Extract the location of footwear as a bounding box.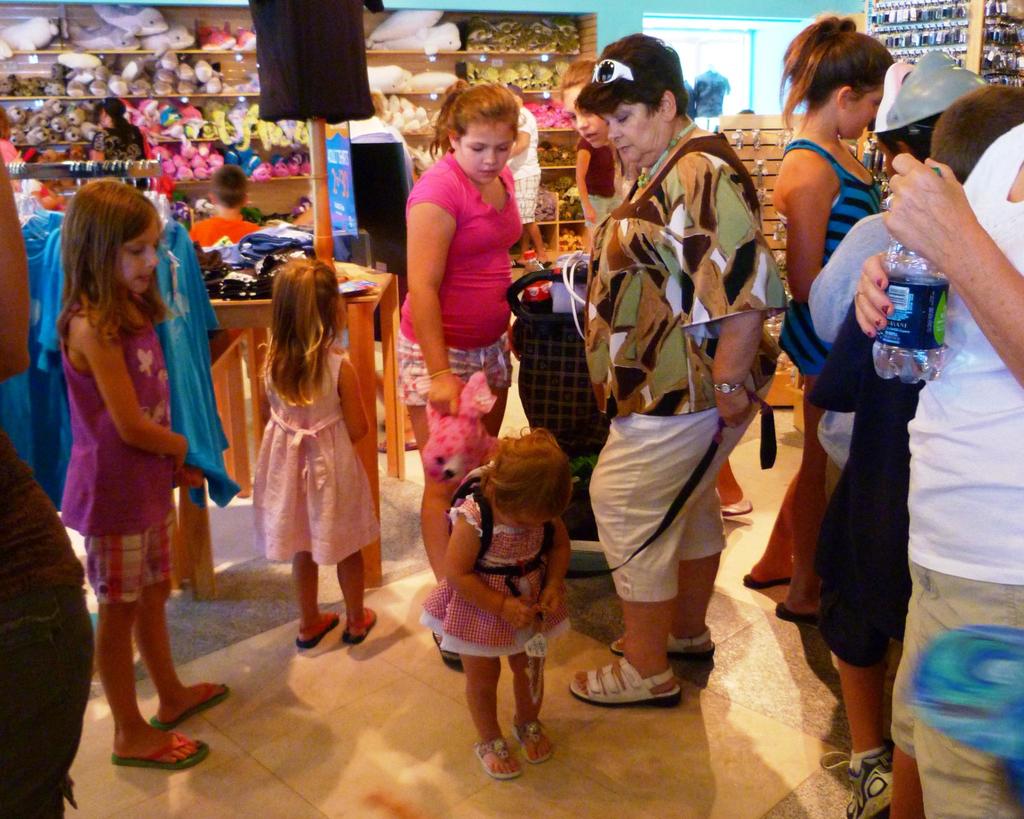
pyautogui.locateOnScreen(474, 734, 519, 780).
